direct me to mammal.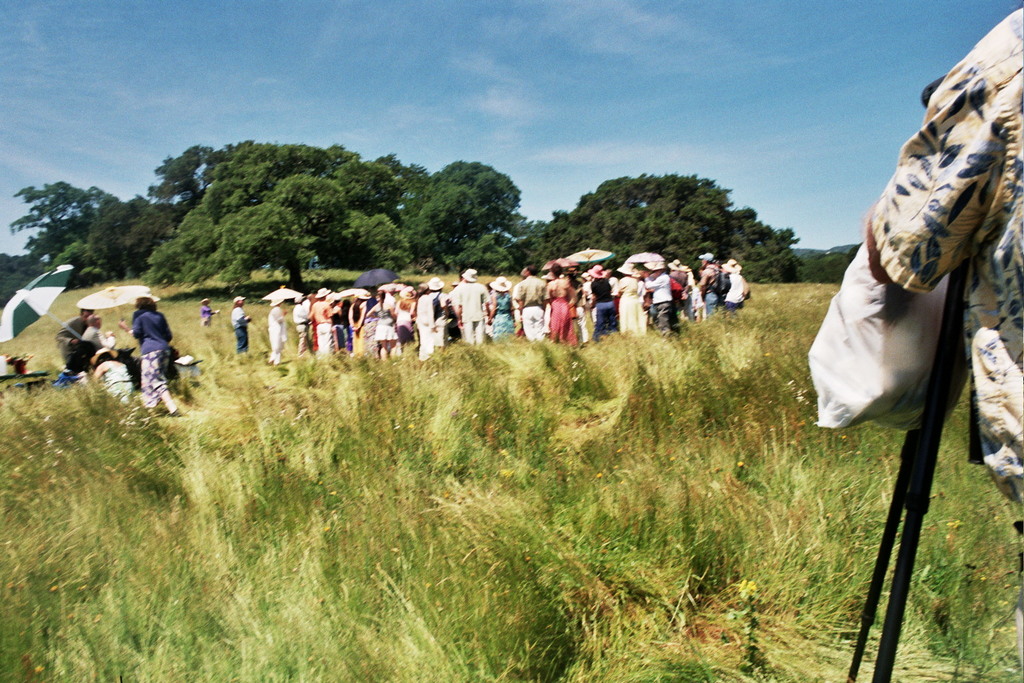
Direction: left=304, top=293, right=317, bottom=344.
